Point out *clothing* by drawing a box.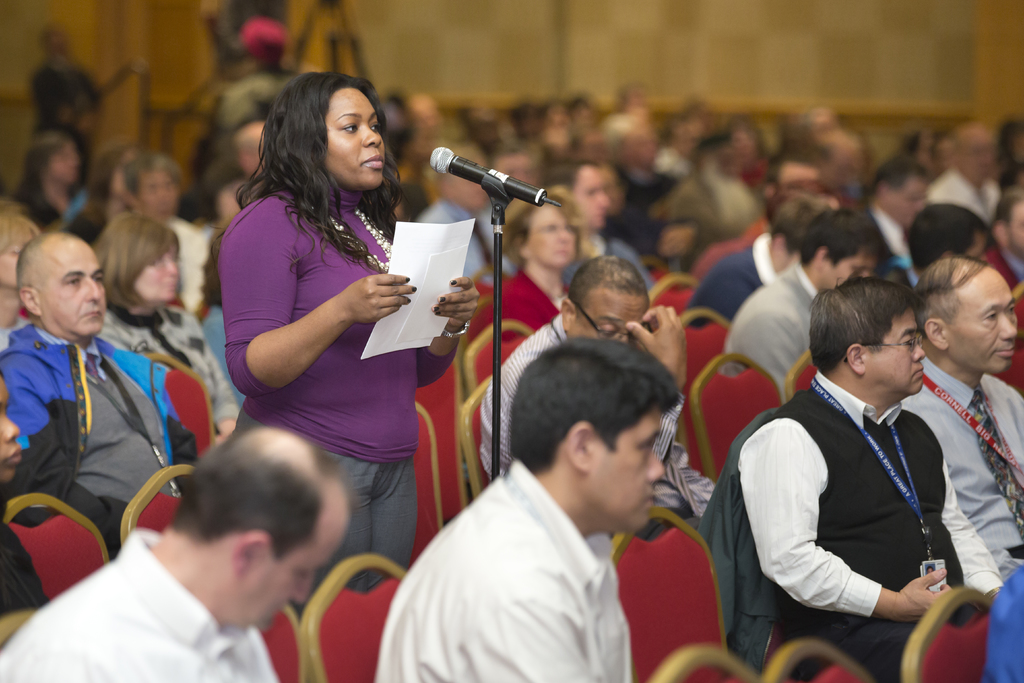
{"left": 886, "top": 335, "right": 1014, "bottom": 602}.
